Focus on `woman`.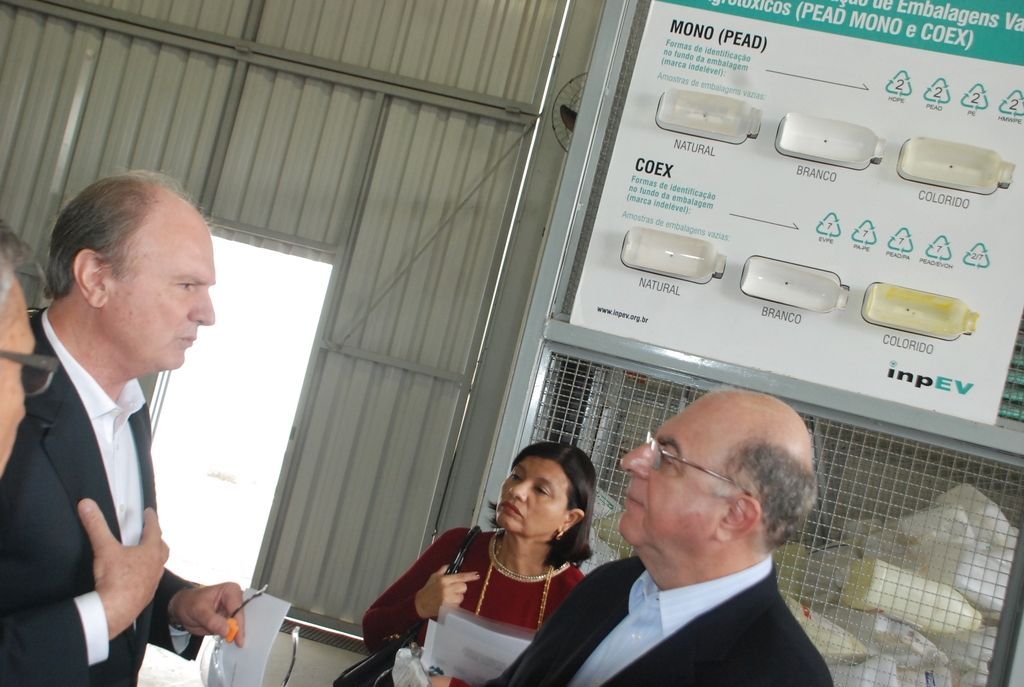
Focused at bbox(380, 438, 620, 674).
